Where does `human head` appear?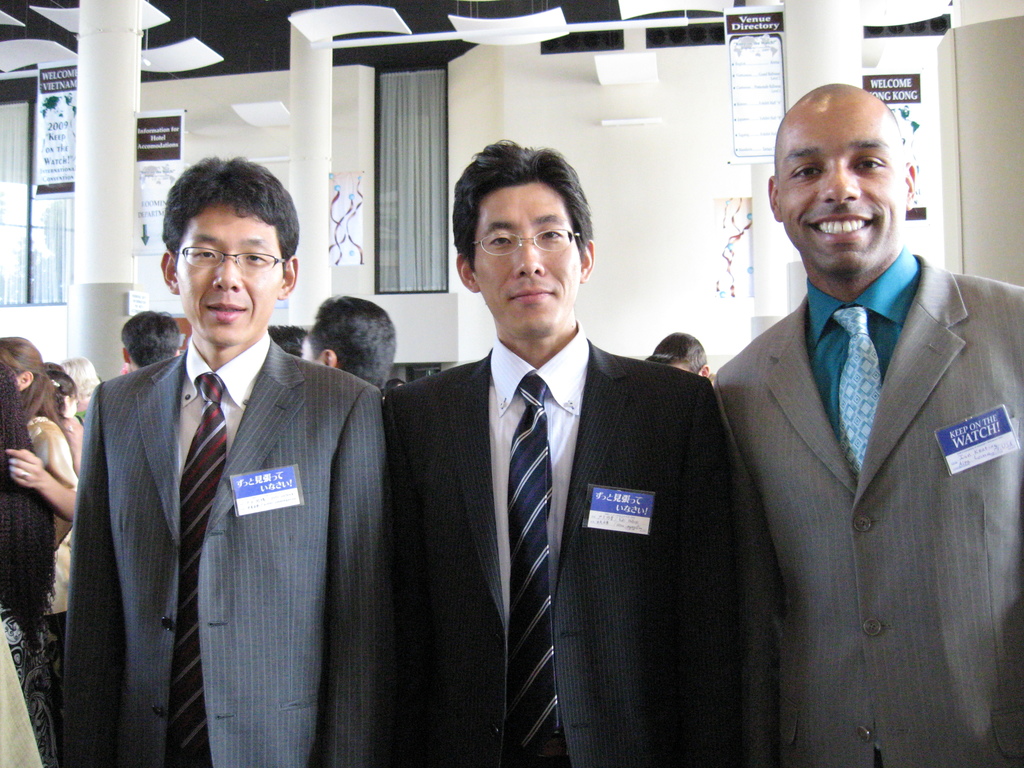
Appears at <bbox>49, 371, 77, 418</bbox>.
